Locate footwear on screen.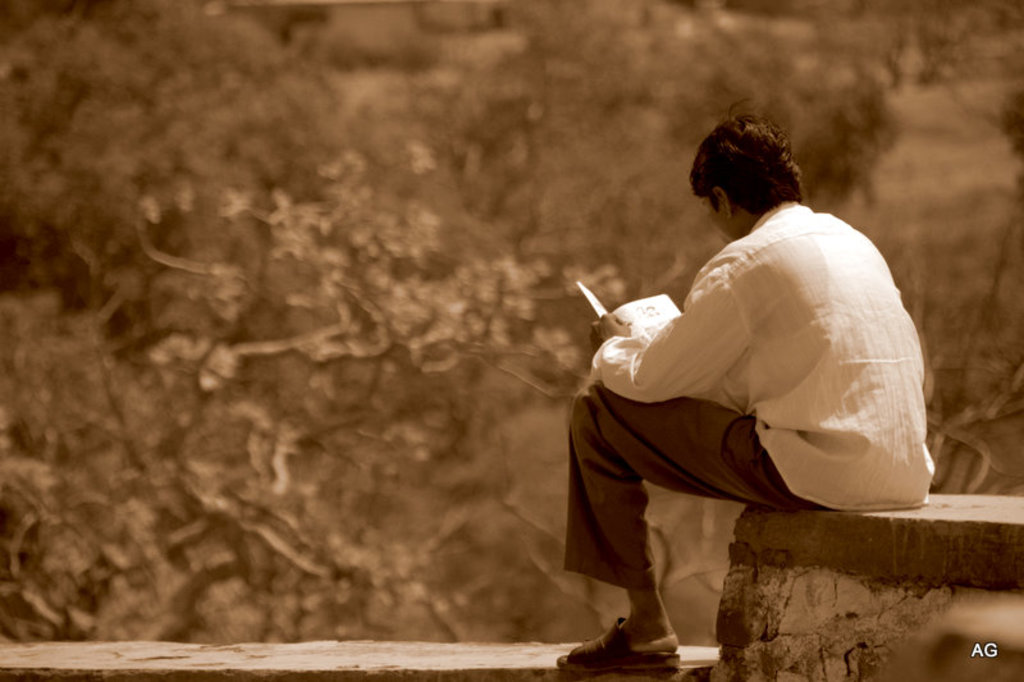
On screen at <region>558, 614, 685, 672</region>.
